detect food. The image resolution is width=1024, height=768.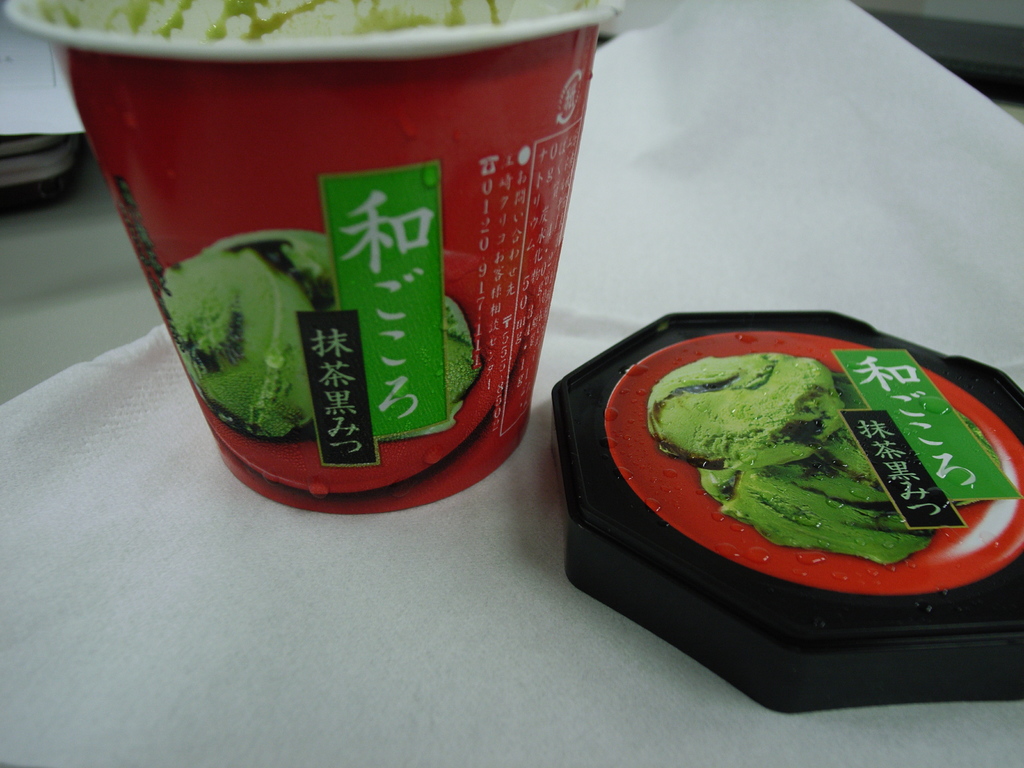
bbox=(159, 230, 477, 439).
